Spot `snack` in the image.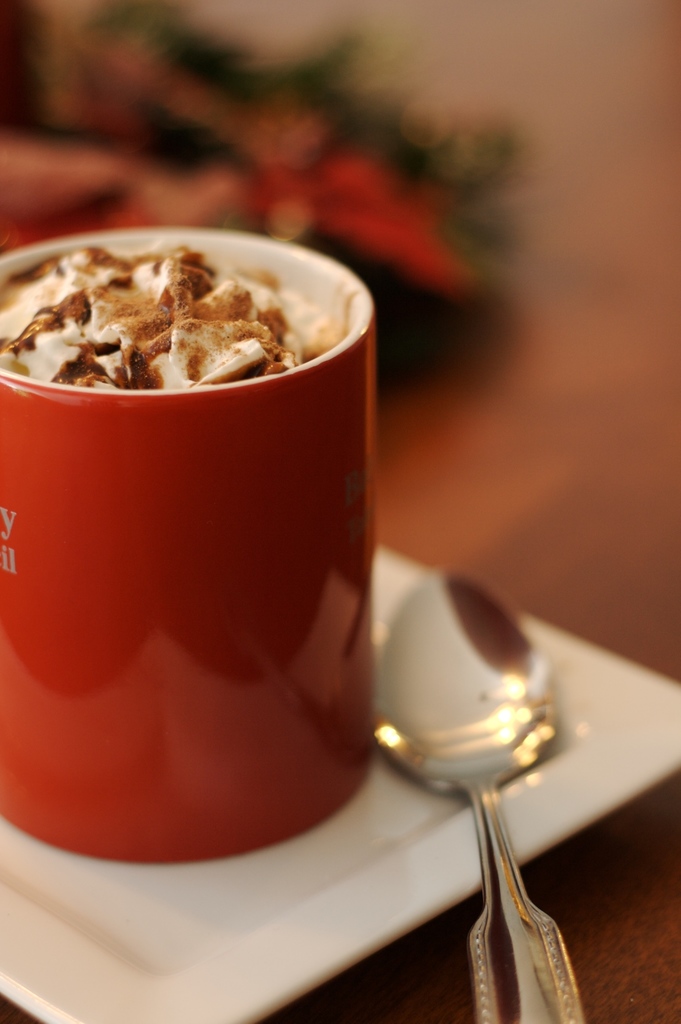
`snack` found at bbox(0, 228, 317, 378).
